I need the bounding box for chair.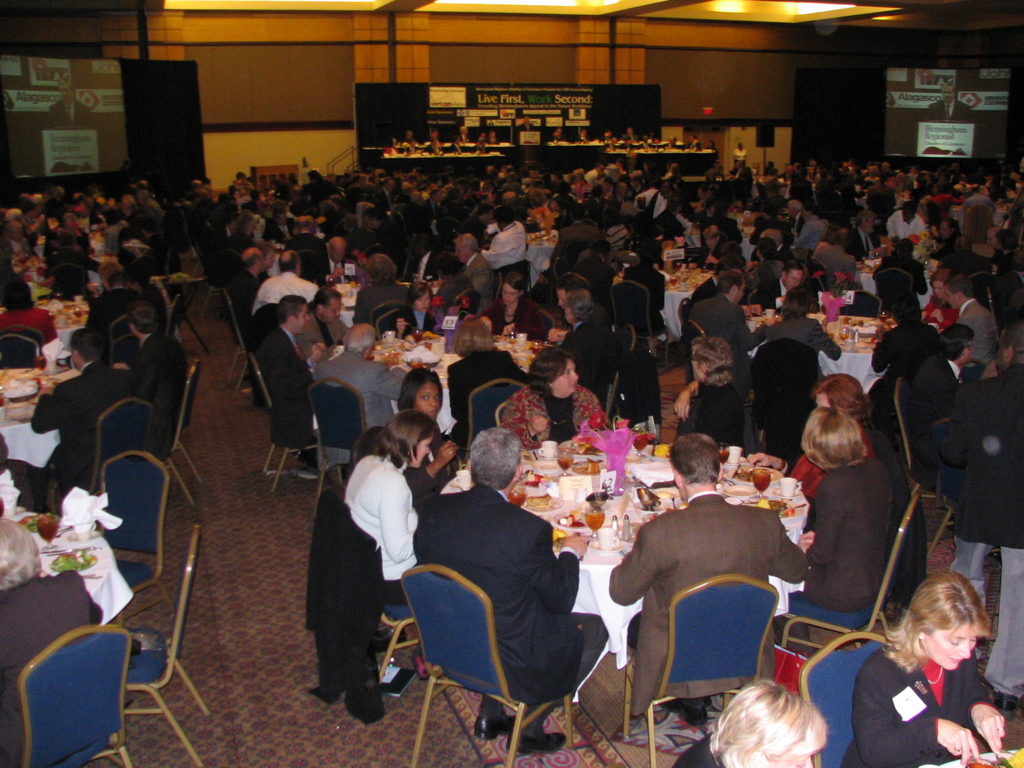
Here it is: <region>18, 621, 136, 767</region>.
